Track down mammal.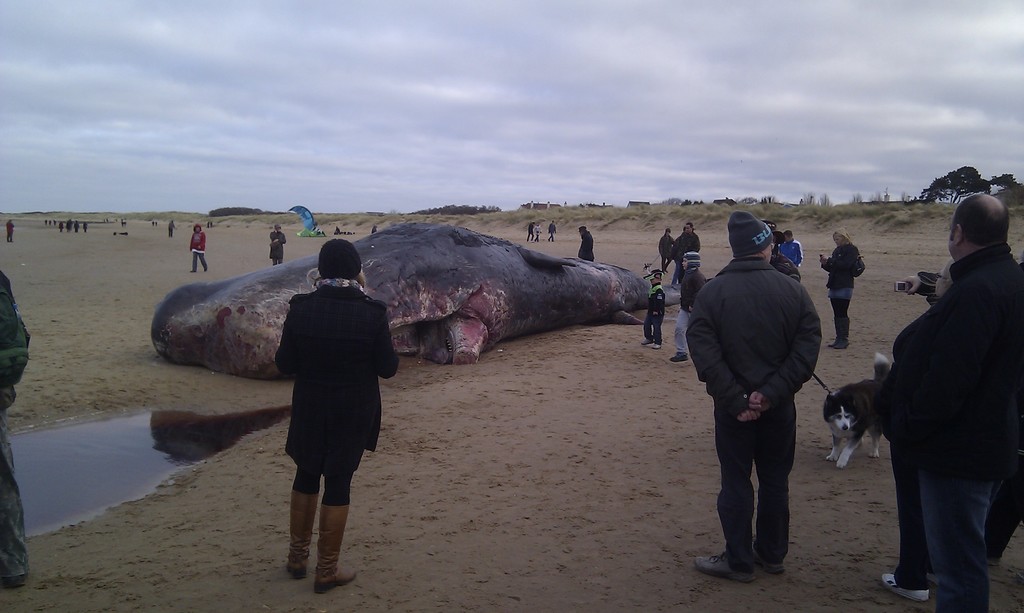
Tracked to 908 186 1023 612.
